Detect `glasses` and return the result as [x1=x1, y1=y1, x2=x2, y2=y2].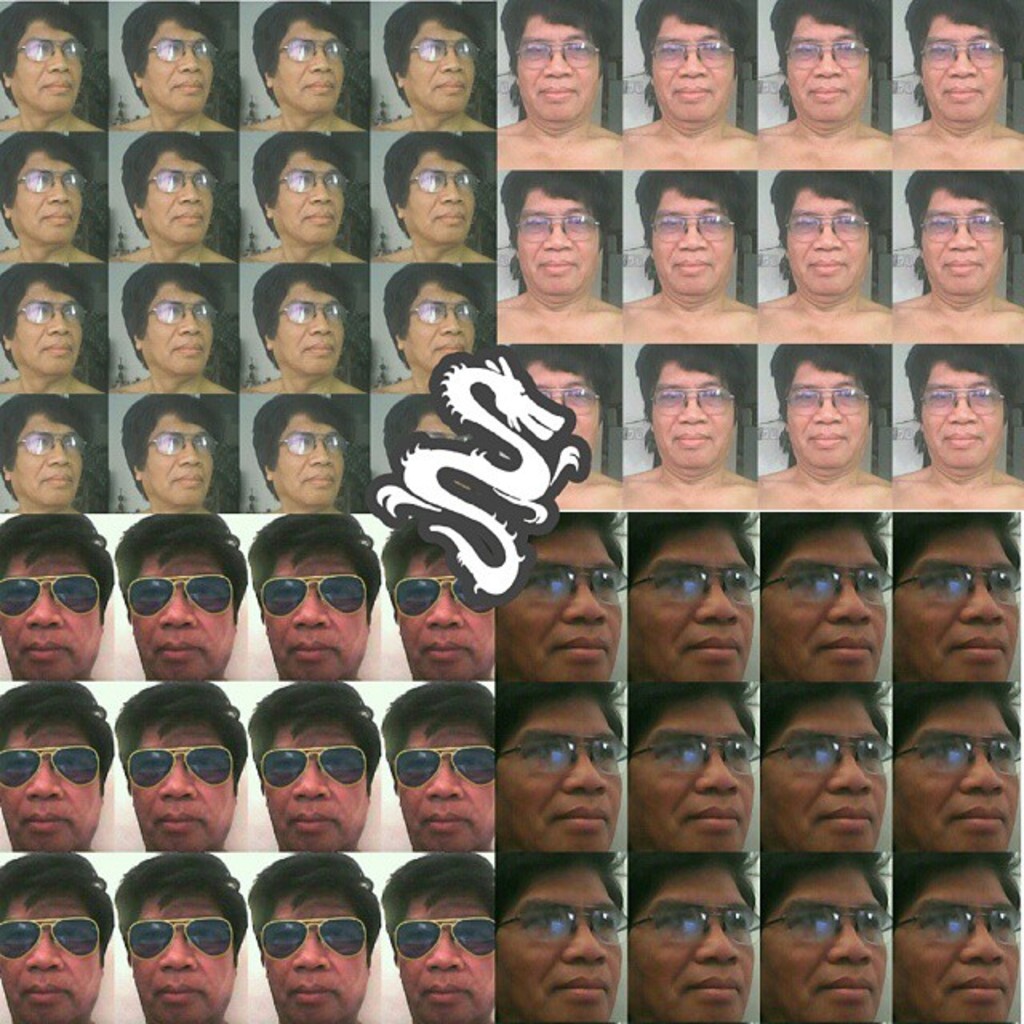
[x1=272, y1=432, x2=341, y2=458].
